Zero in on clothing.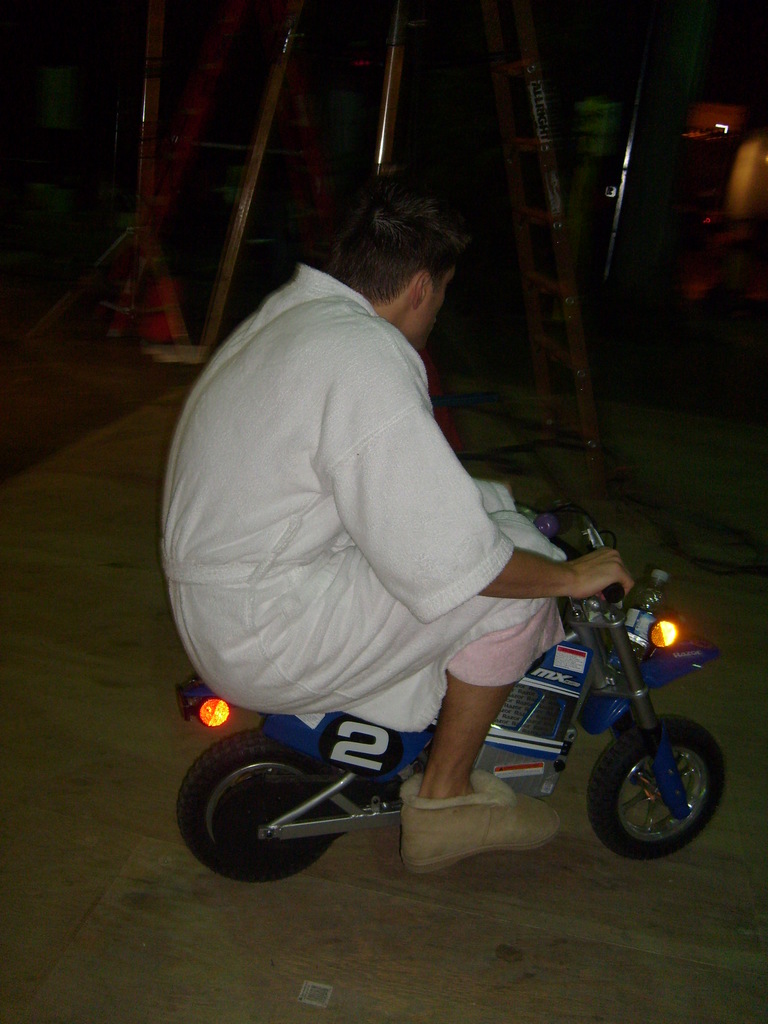
Zeroed in: [left=168, top=216, right=601, bottom=804].
